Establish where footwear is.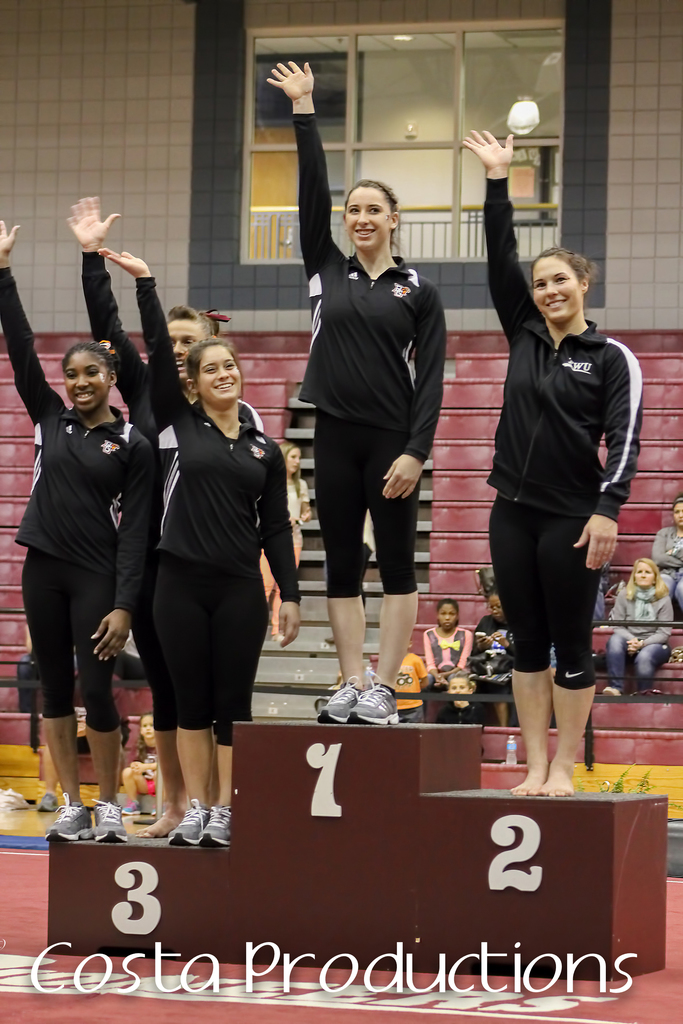
Established at box(197, 803, 234, 842).
